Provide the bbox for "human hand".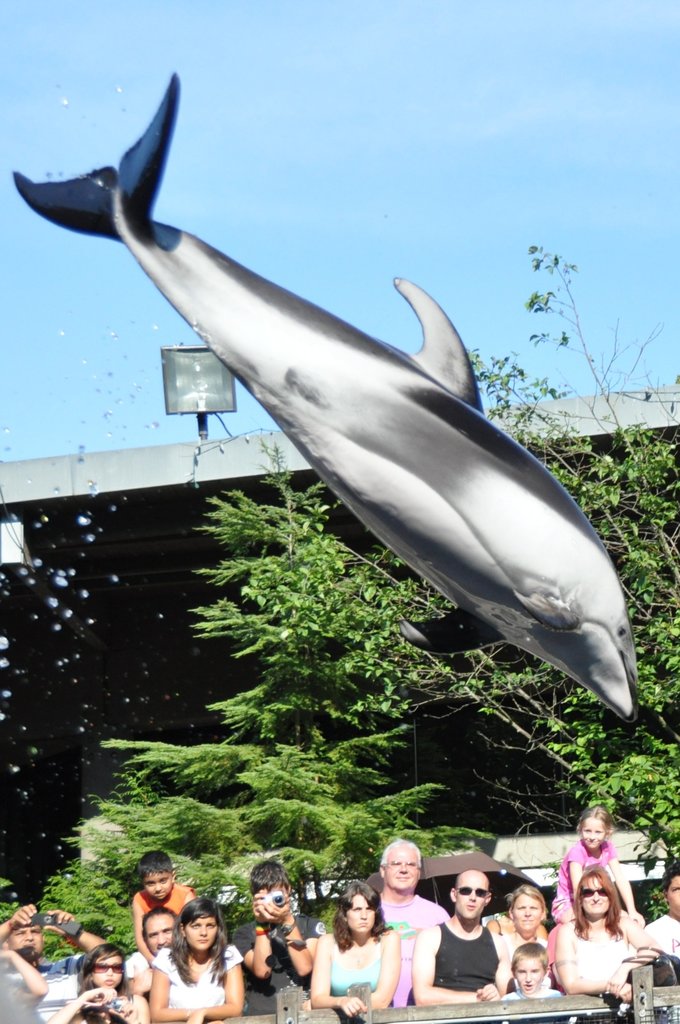
x1=613, y1=984, x2=634, y2=1002.
